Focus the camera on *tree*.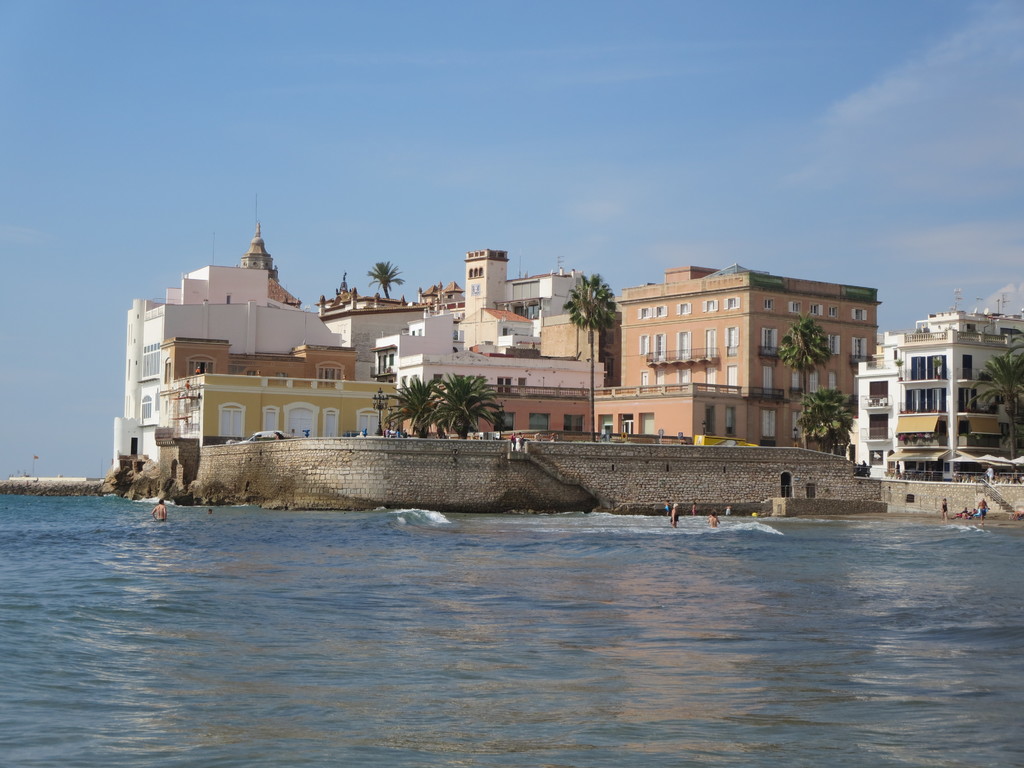
Focus region: 366 260 408 300.
